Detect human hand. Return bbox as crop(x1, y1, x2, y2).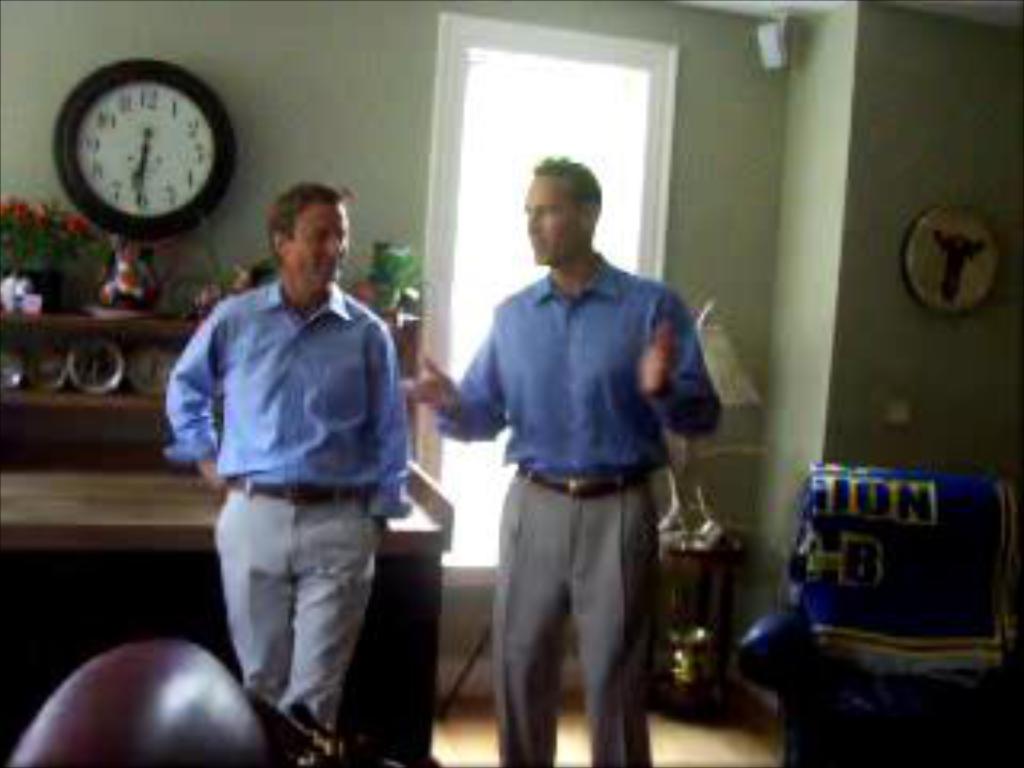
crop(202, 461, 230, 509).
